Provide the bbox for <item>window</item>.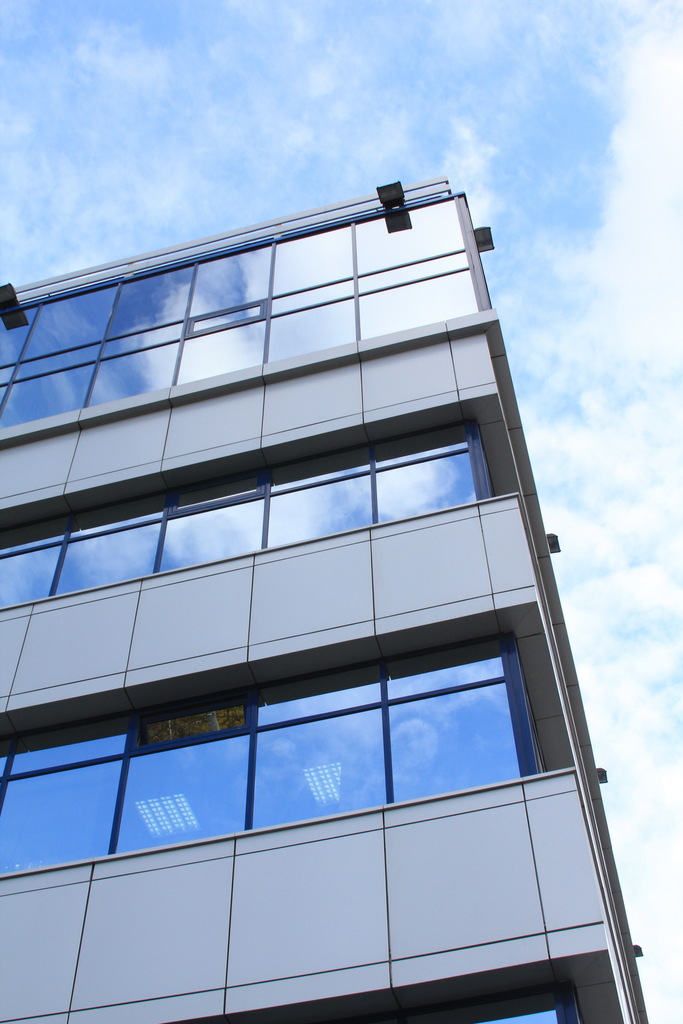
<box>298,1007,390,1023</box>.
